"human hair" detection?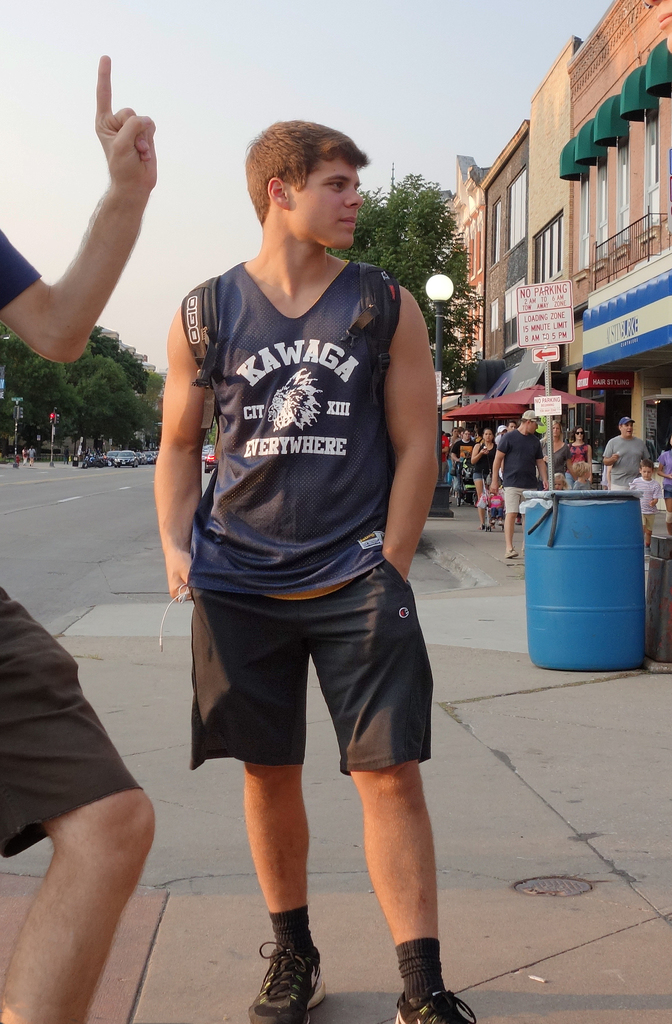
x1=240 y1=117 x2=372 y2=234
